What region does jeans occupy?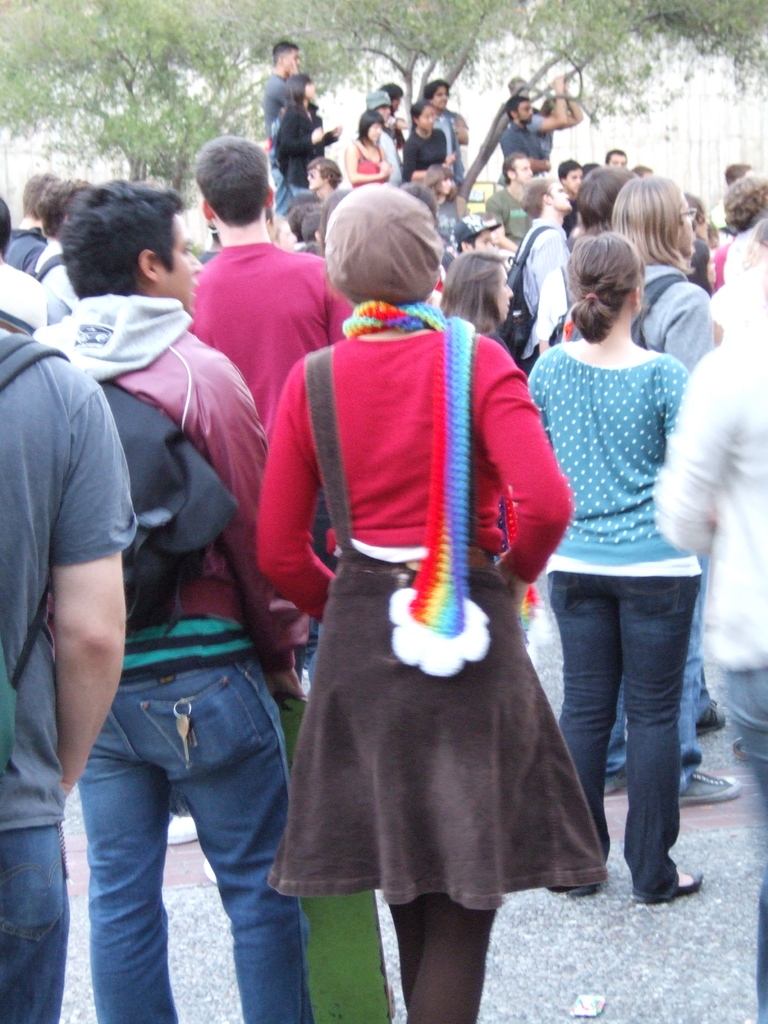
[left=72, top=663, right=310, bottom=1023].
